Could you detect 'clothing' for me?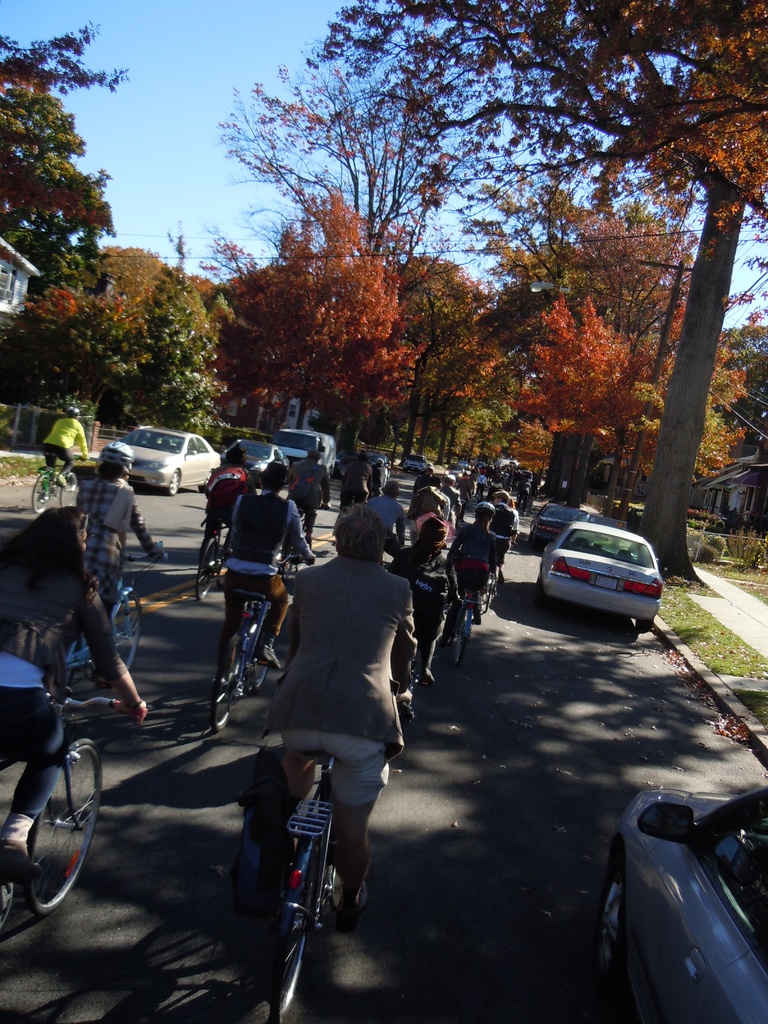
Detection result: l=442, t=479, r=460, b=524.
